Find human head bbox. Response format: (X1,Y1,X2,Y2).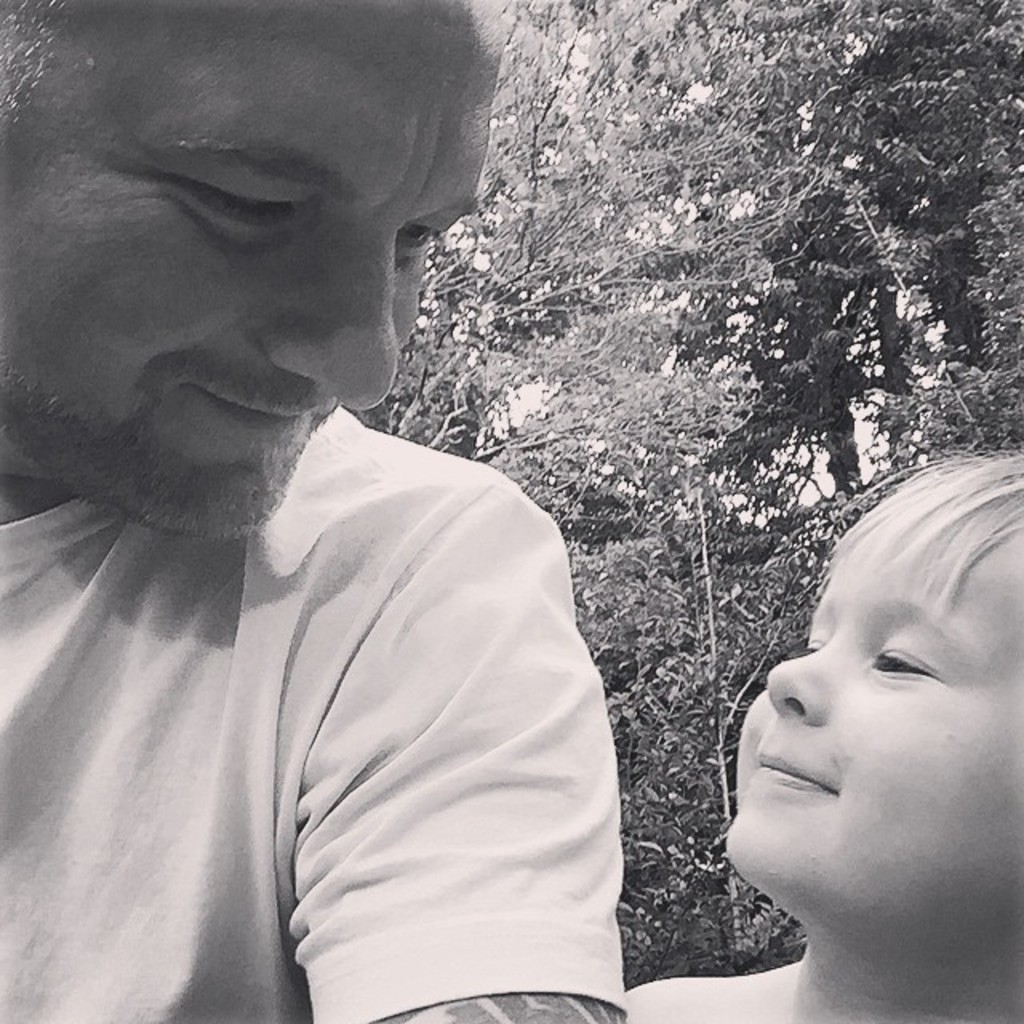
(734,416,979,952).
